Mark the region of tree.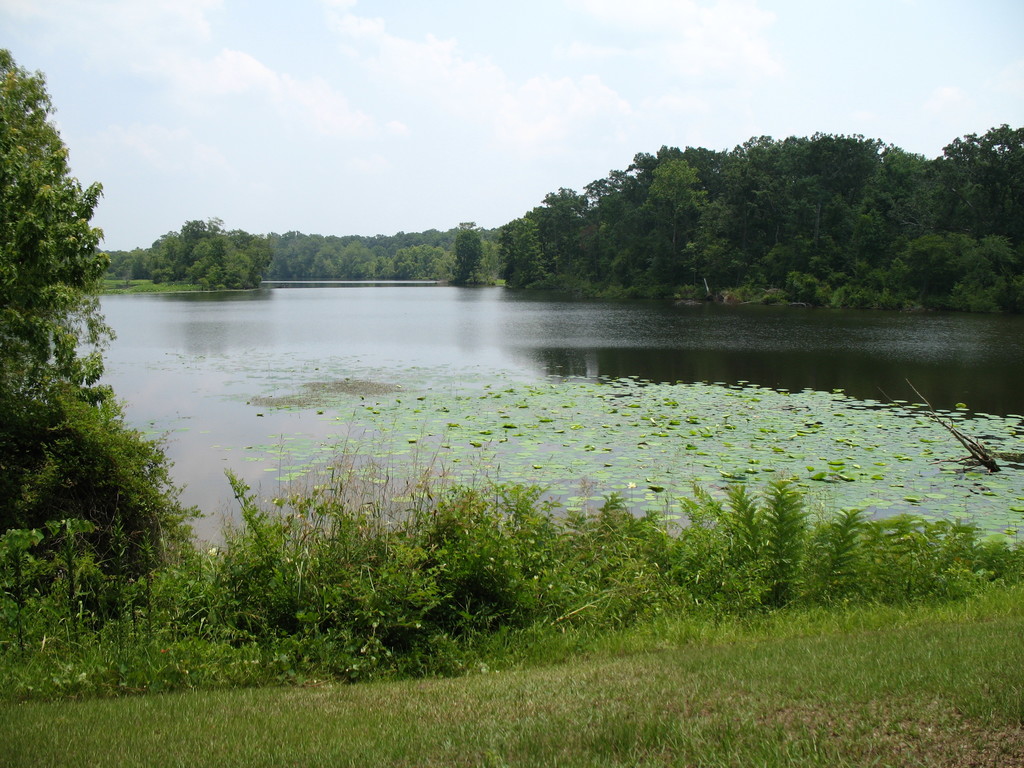
Region: 890/226/1023/305.
